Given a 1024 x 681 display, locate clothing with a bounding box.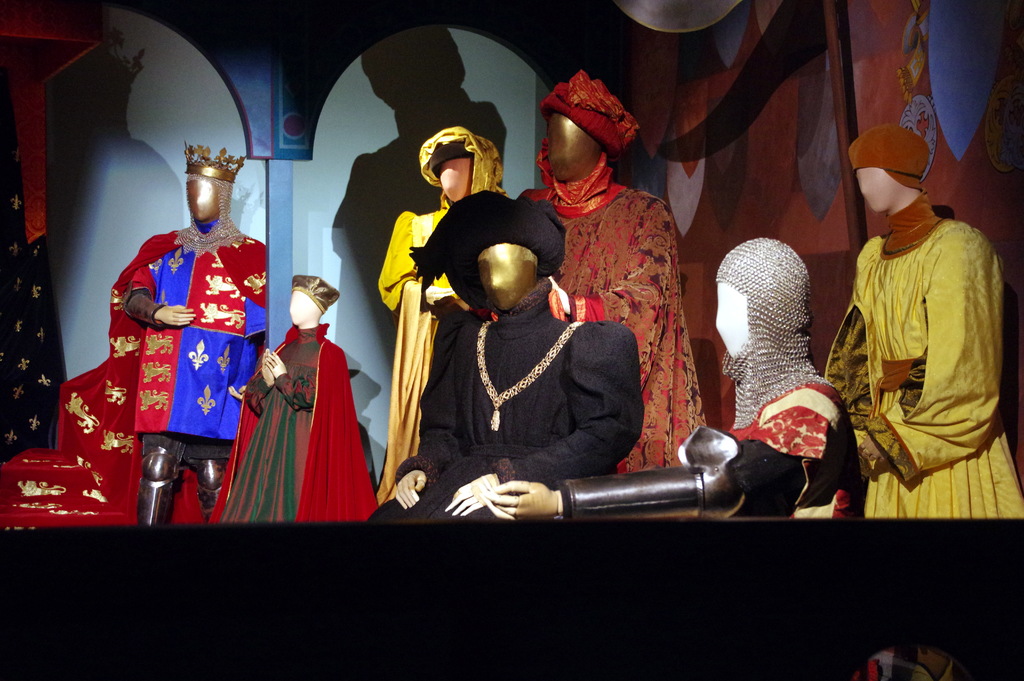
Located: <bbox>810, 193, 1020, 528</bbox>.
